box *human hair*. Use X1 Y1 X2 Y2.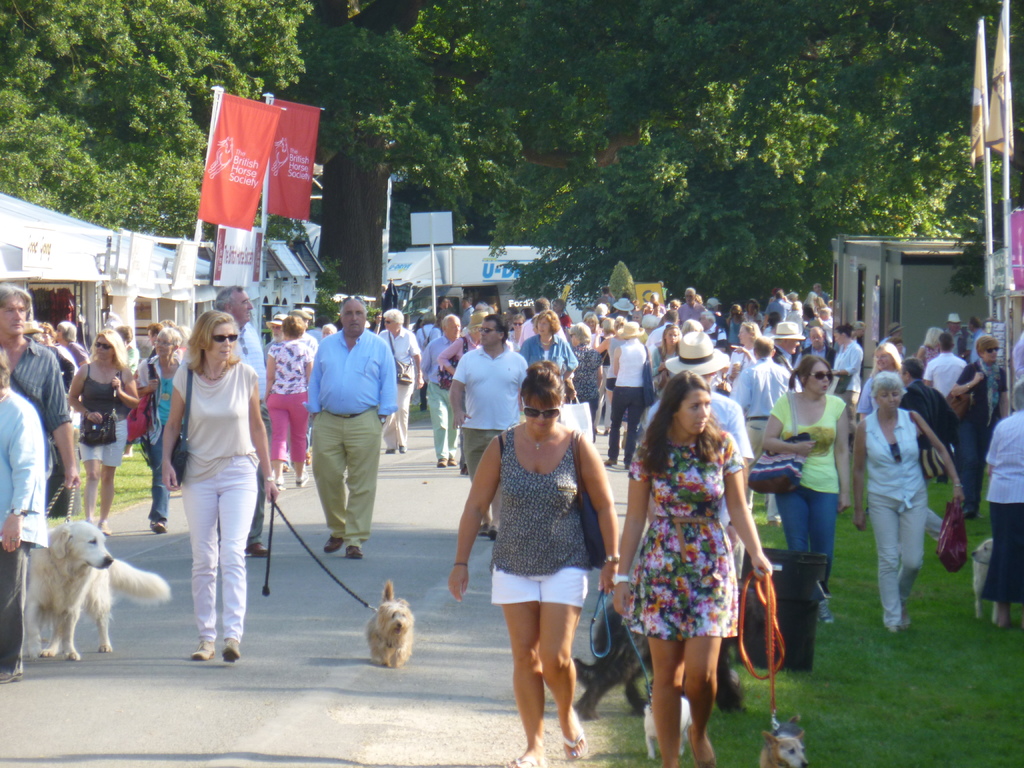
340 298 367 323.
